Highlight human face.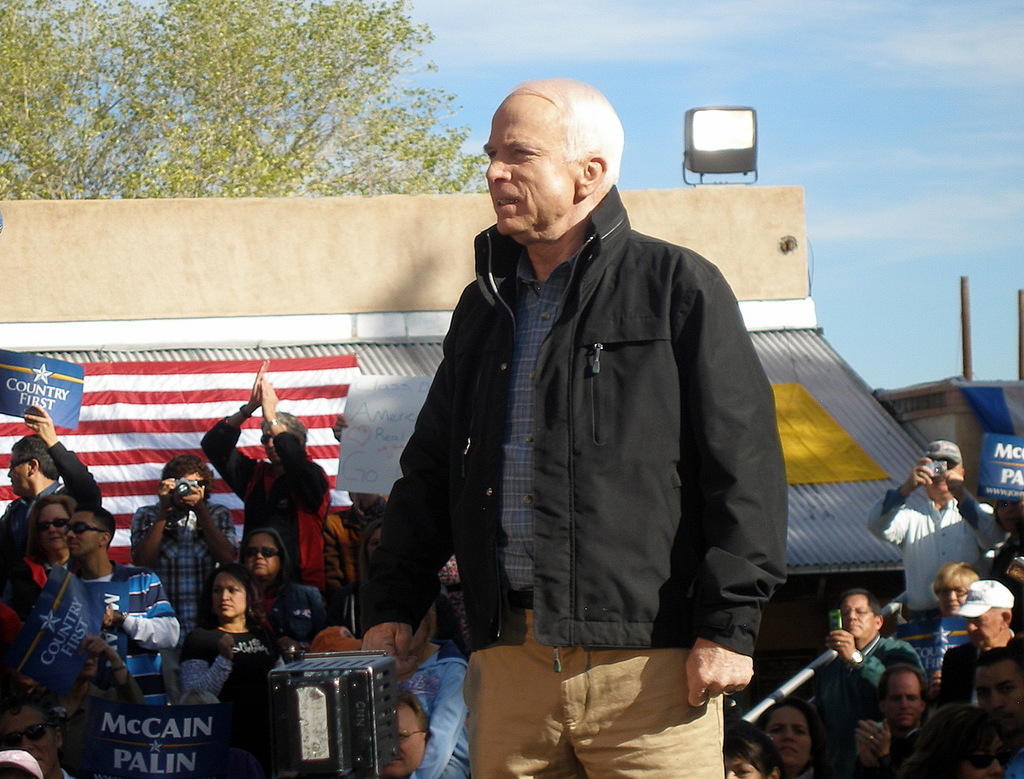
Highlighted region: x1=841 y1=593 x2=873 y2=638.
